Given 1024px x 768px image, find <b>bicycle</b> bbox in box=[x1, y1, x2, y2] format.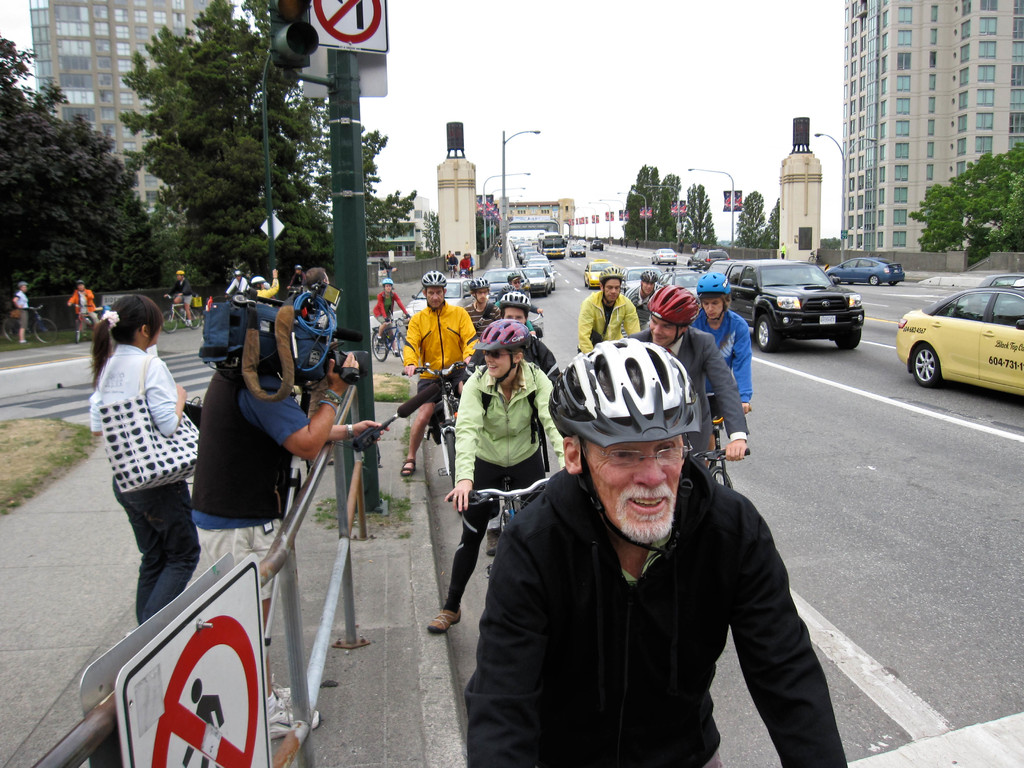
box=[1, 305, 60, 344].
